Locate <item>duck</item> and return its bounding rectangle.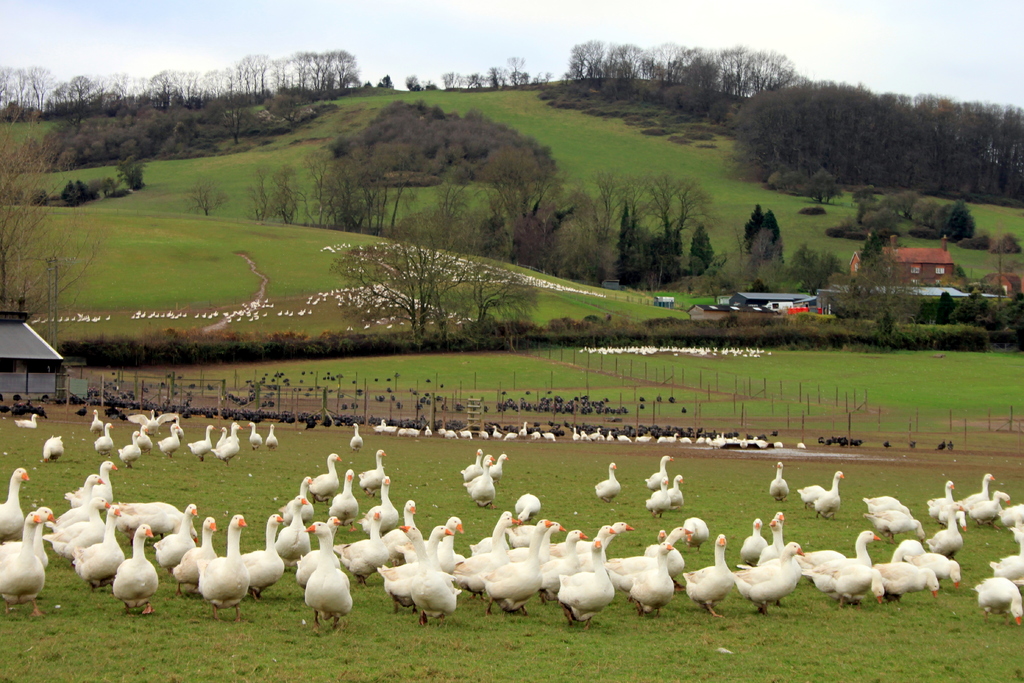
<bbox>190, 514, 253, 621</bbox>.
